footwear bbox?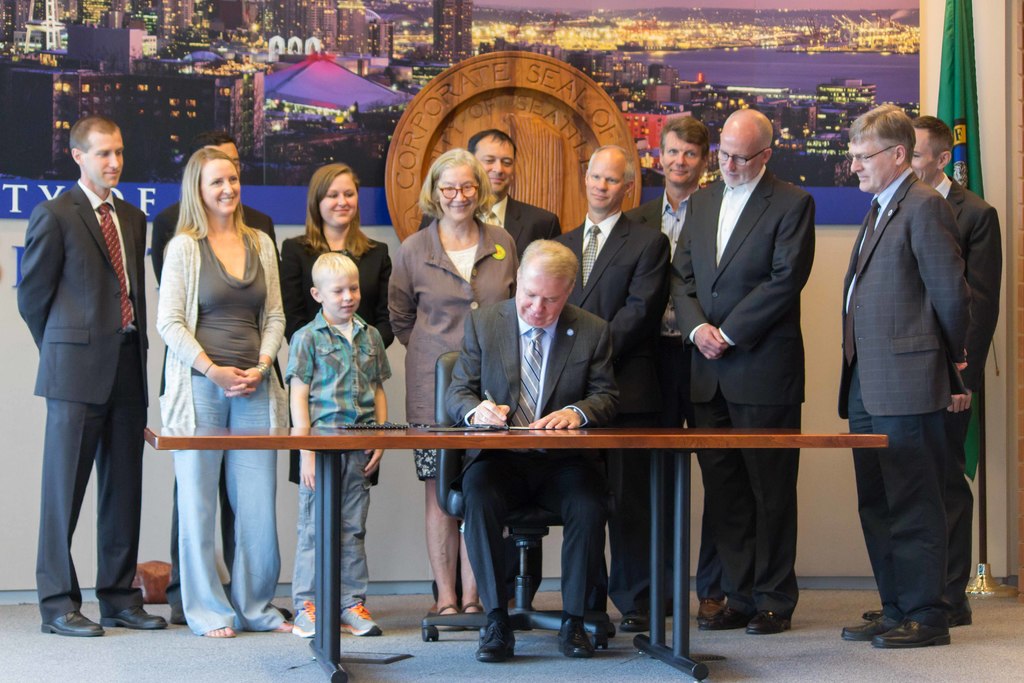
{"left": 873, "top": 618, "right": 952, "bottom": 649}
